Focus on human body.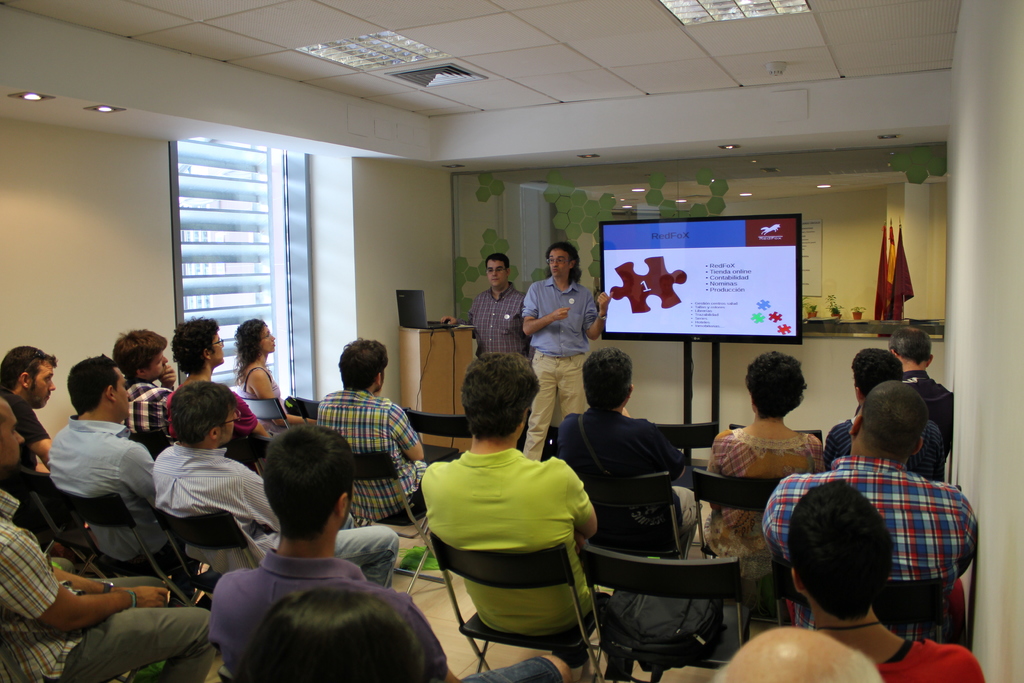
Focused at {"x1": 237, "y1": 323, "x2": 317, "y2": 441}.
